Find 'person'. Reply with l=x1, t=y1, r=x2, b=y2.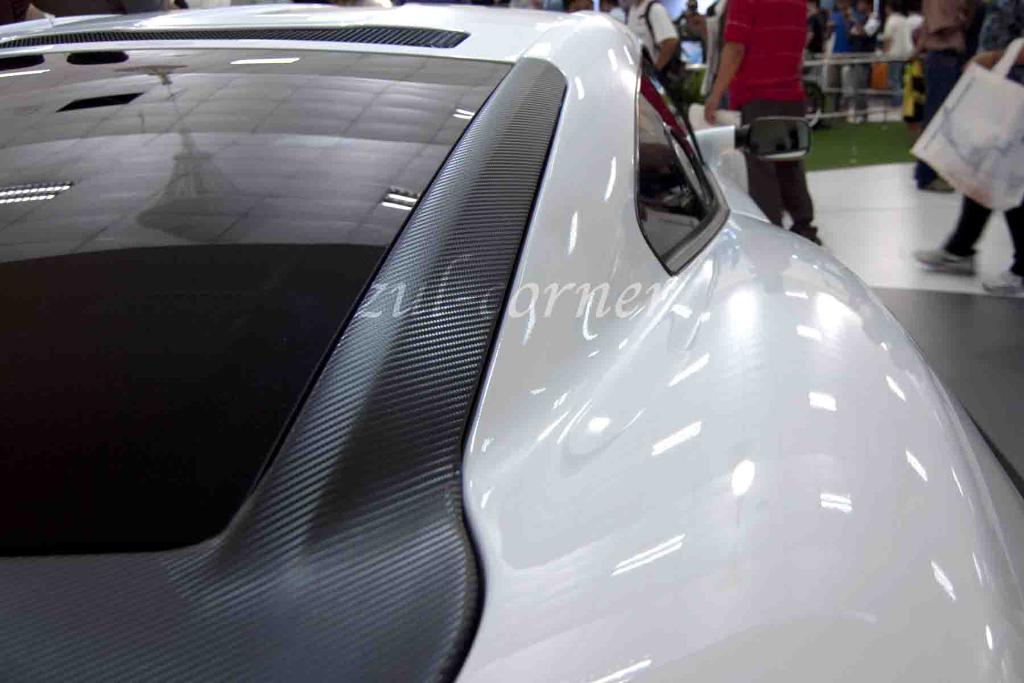
l=680, t=0, r=706, b=63.
